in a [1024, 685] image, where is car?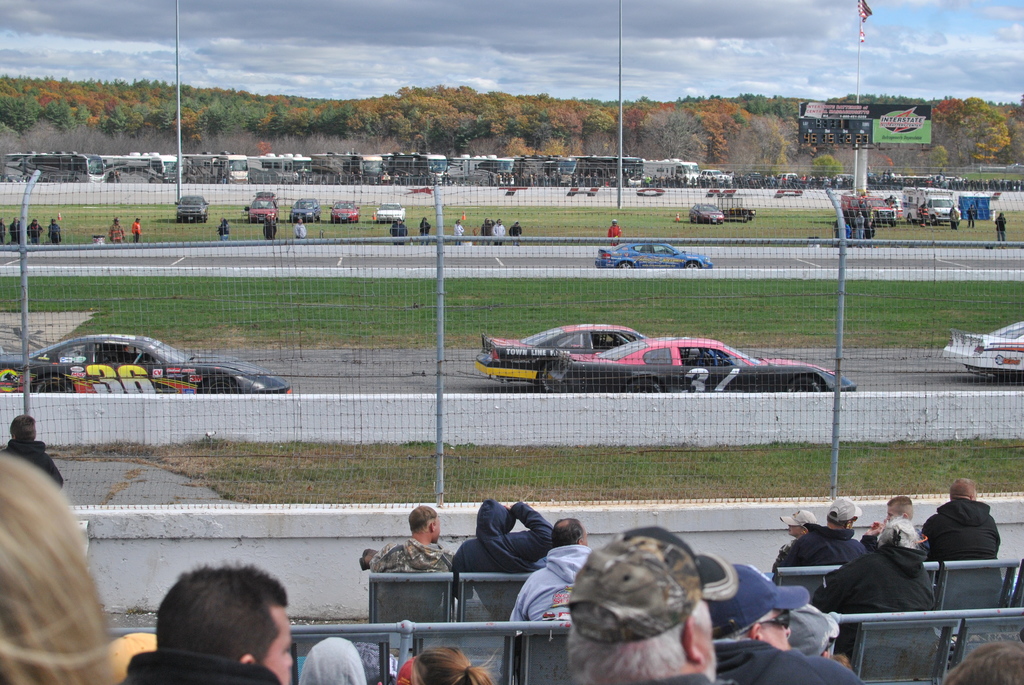
[377, 202, 404, 223].
